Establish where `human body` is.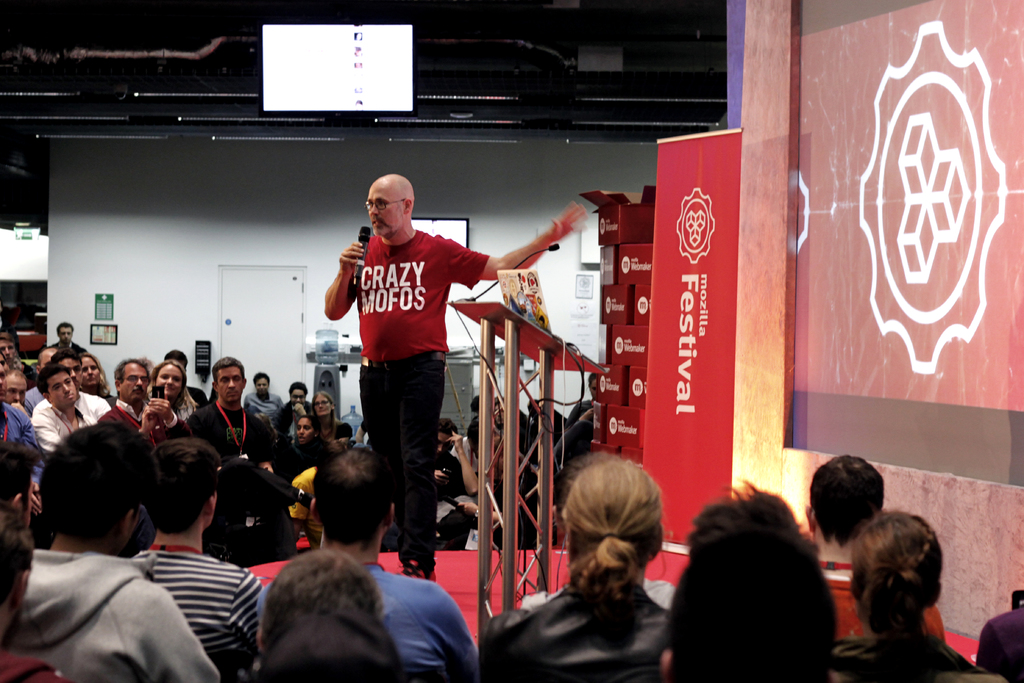
Established at [left=147, top=548, right=254, bottom=682].
